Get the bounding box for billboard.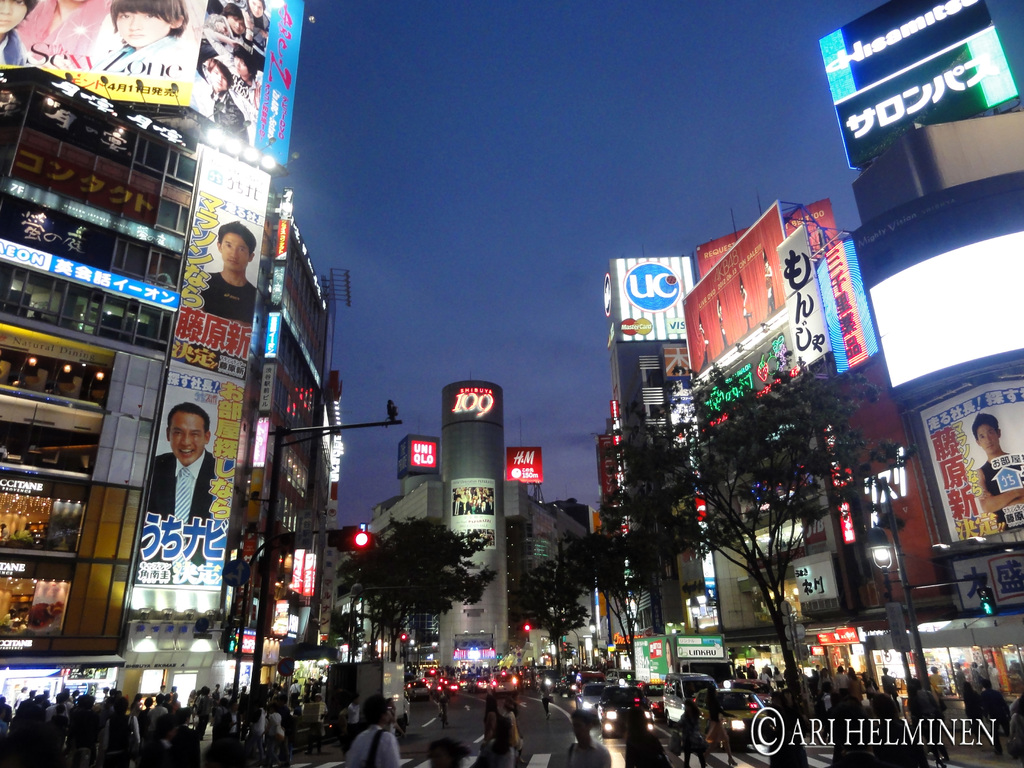
crop(173, 143, 267, 363).
